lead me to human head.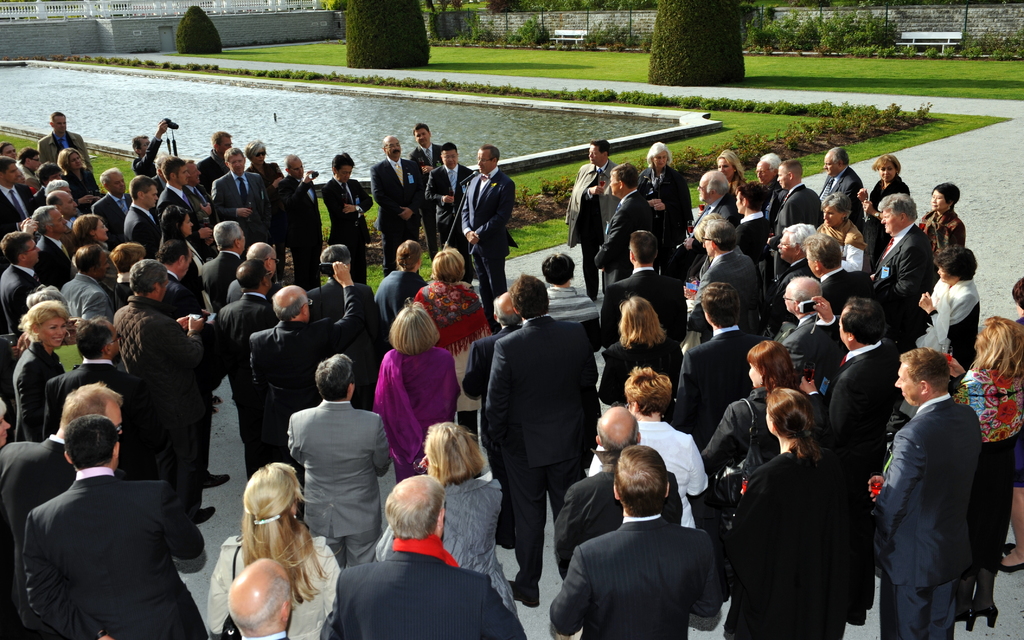
Lead to {"x1": 698, "y1": 173, "x2": 725, "y2": 204}.
